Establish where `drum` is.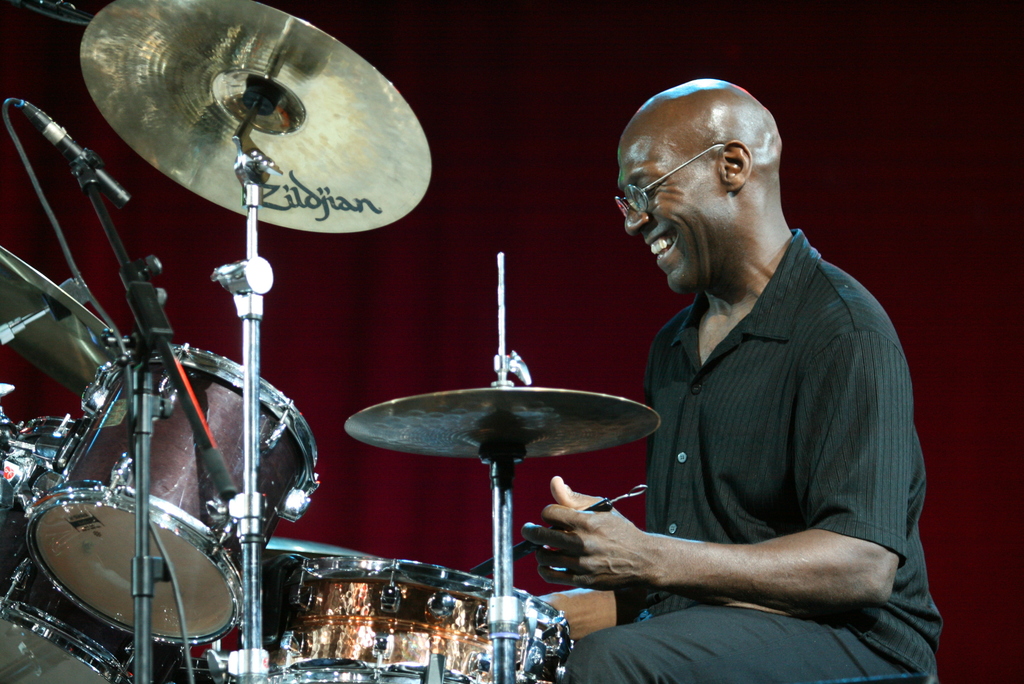
Established at 268 558 575 683.
